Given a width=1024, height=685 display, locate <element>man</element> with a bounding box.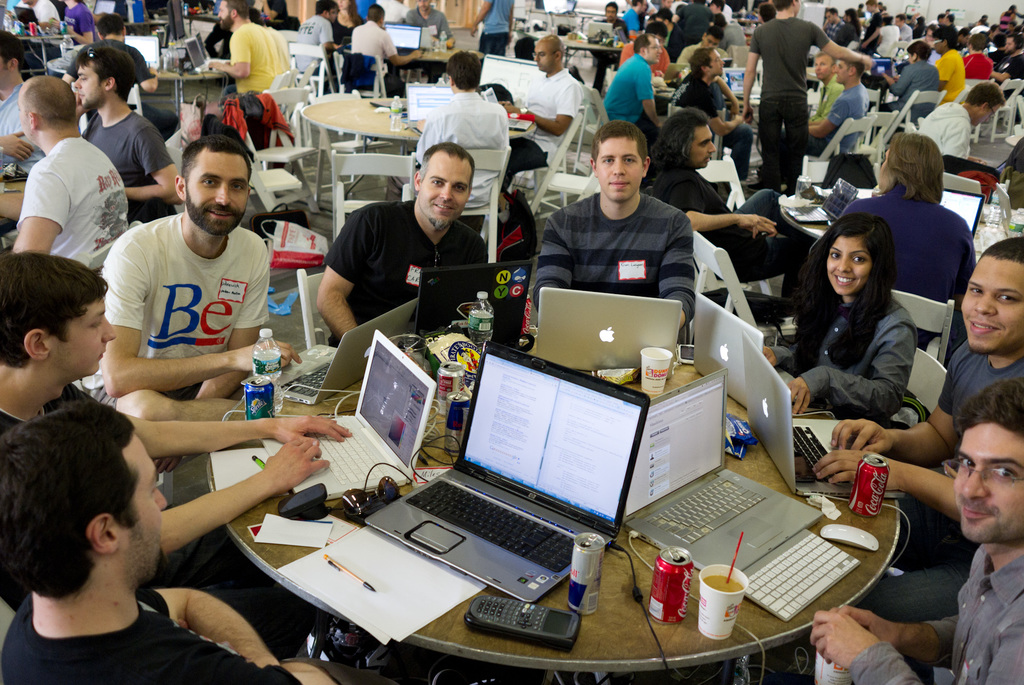
Located: [left=674, top=47, right=749, bottom=175].
